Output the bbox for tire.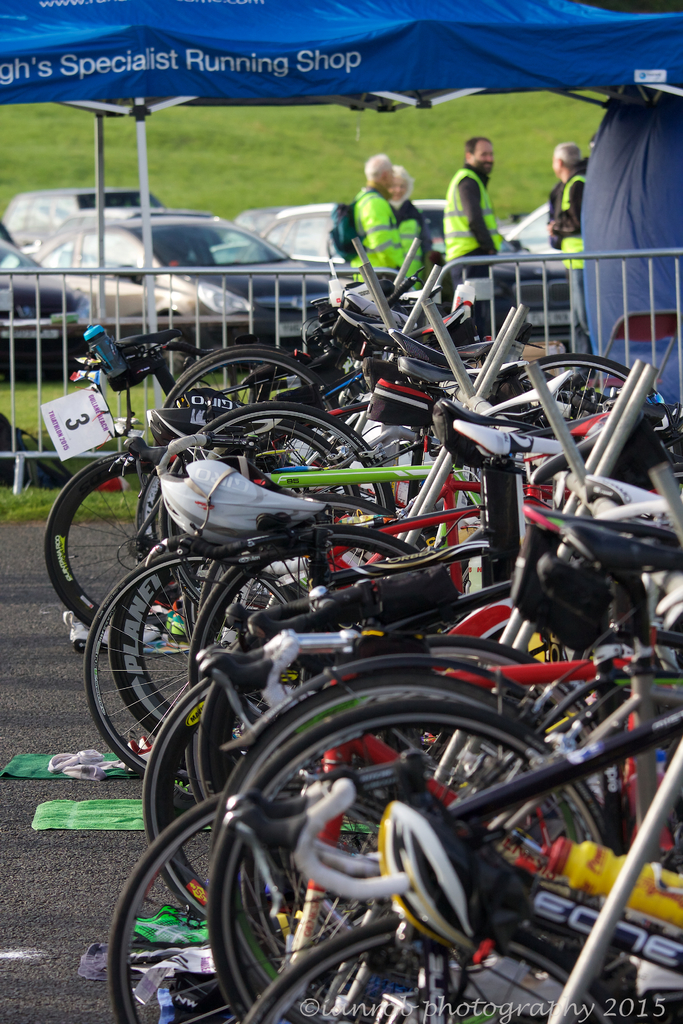
detection(222, 422, 360, 590).
